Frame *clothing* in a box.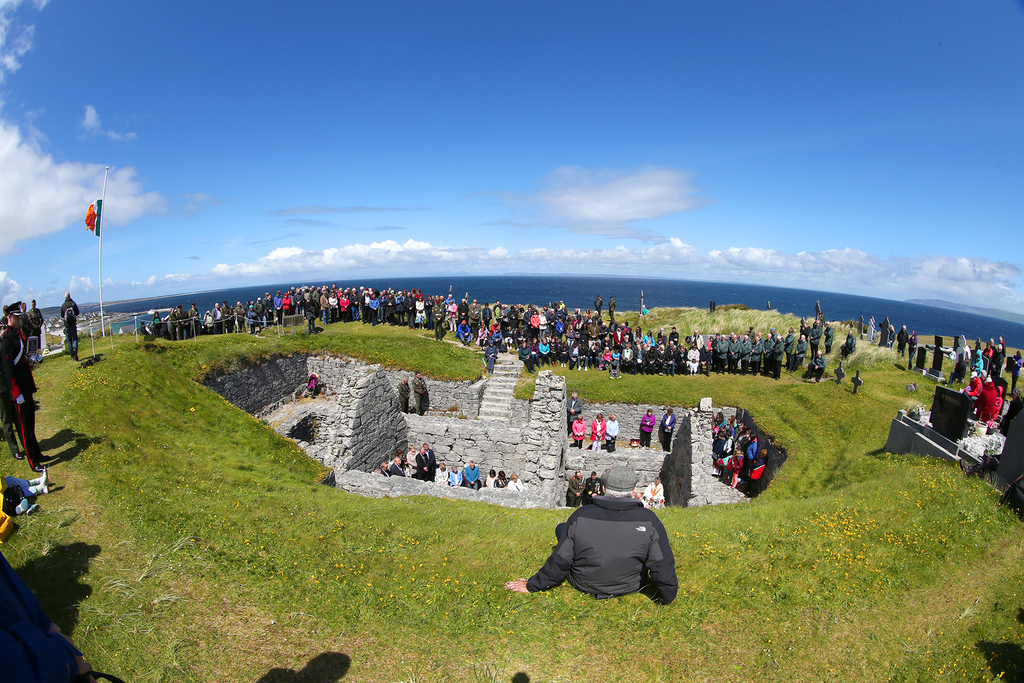
[x1=641, y1=412, x2=656, y2=434].
